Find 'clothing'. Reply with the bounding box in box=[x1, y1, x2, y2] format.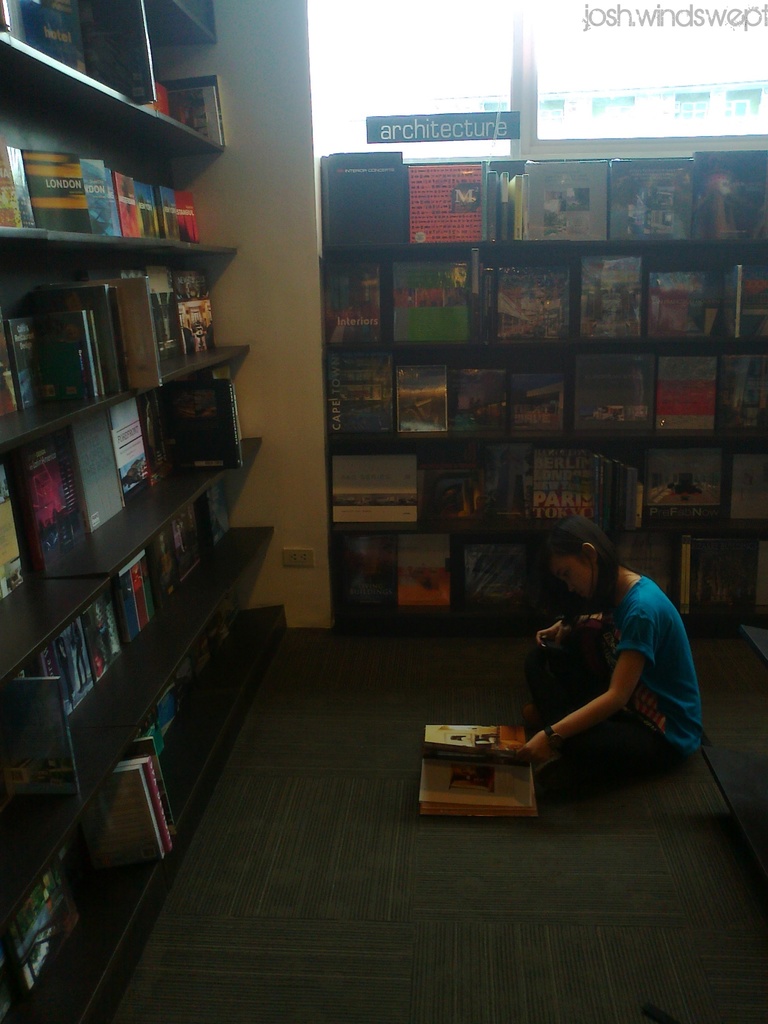
box=[595, 573, 705, 769].
